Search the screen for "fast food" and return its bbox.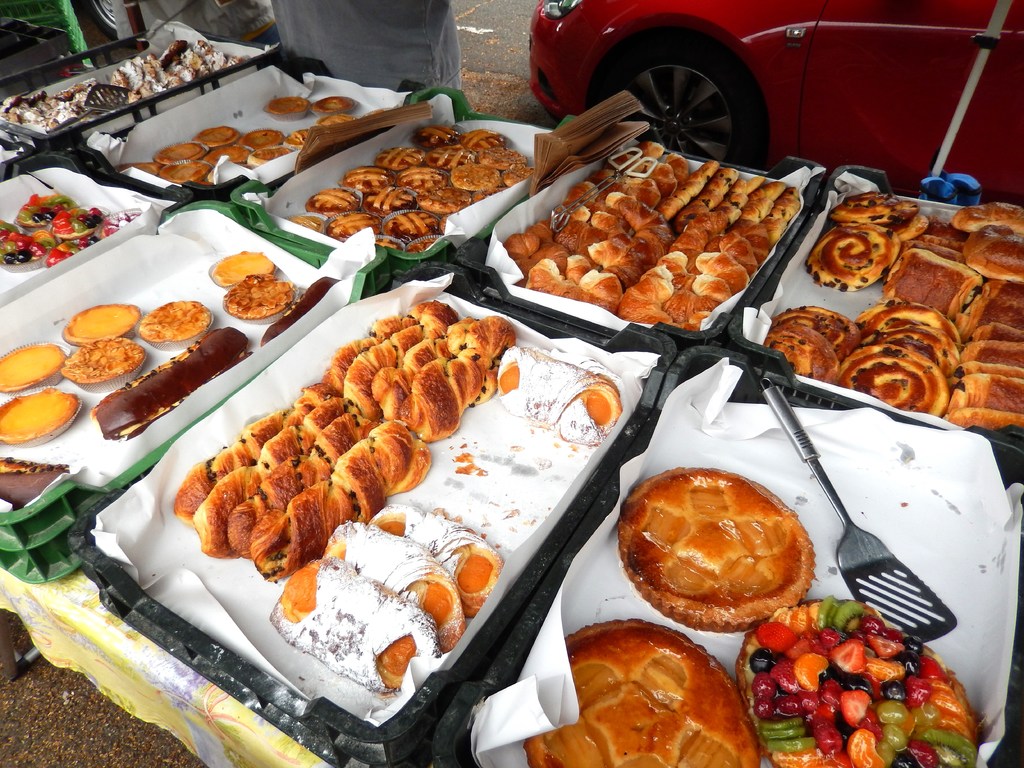
Found: x1=456 y1=160 x2=504 y2=195.
